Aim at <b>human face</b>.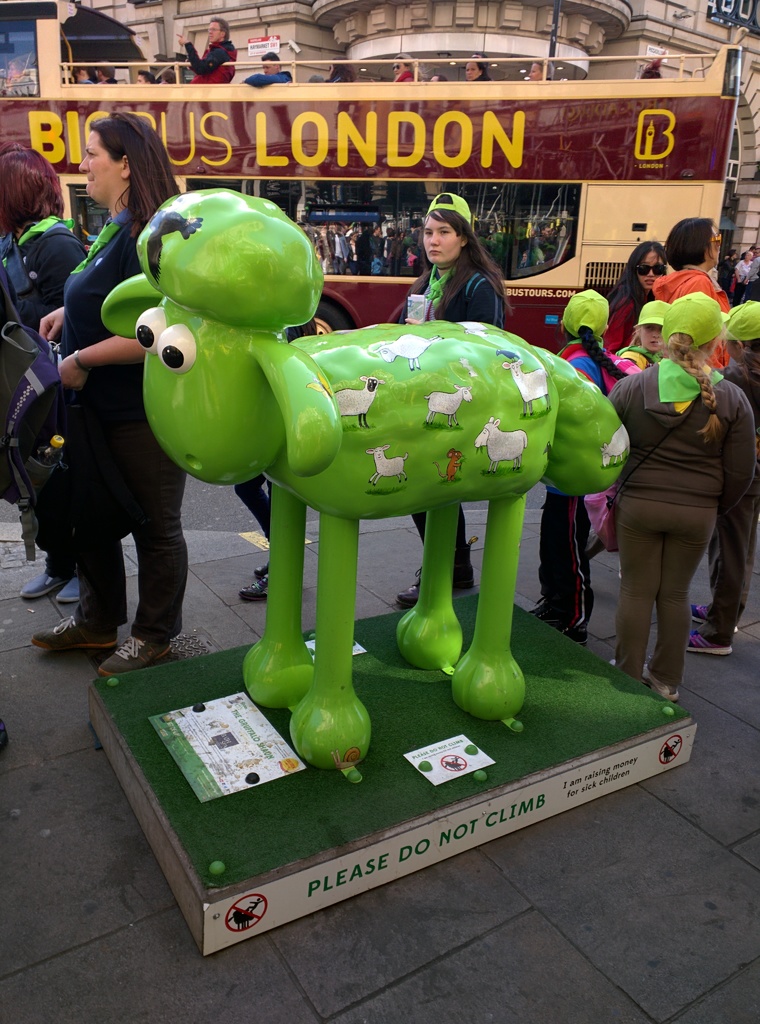
Aimed at locate(711, 232, 725, 264).
